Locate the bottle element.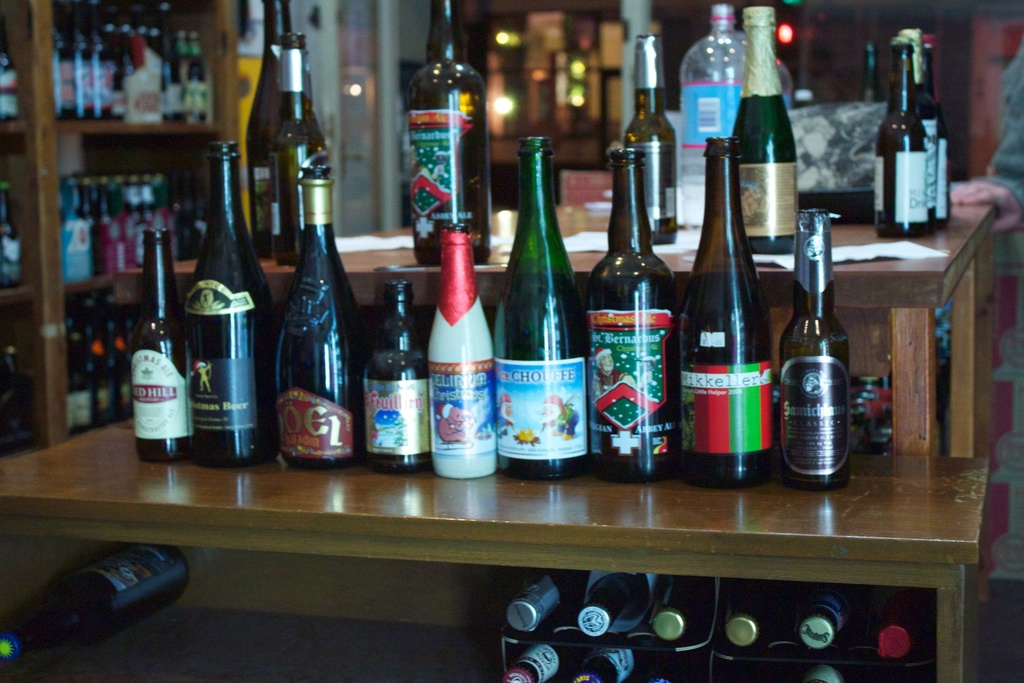
Element bbox: select_region(806, 664, 846, 682).
